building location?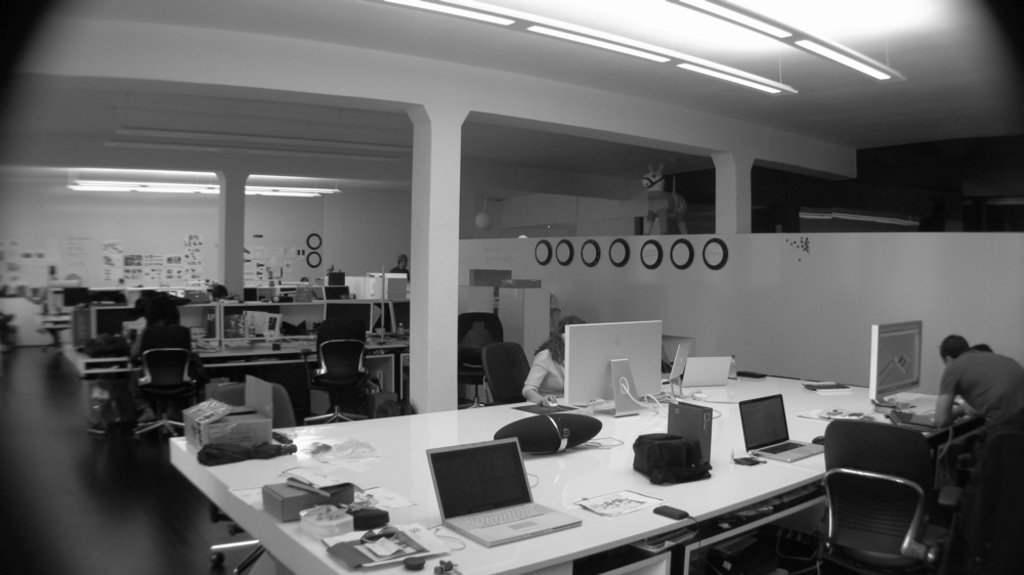
0/0/1023/574
